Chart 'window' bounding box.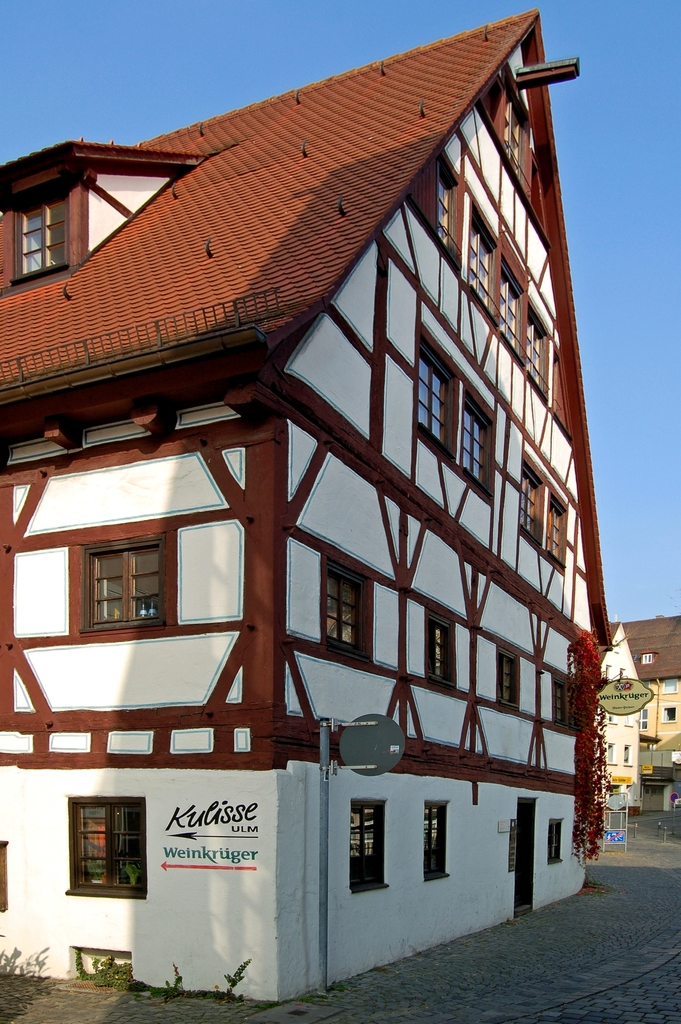
Charted: 492:644:525:714.
